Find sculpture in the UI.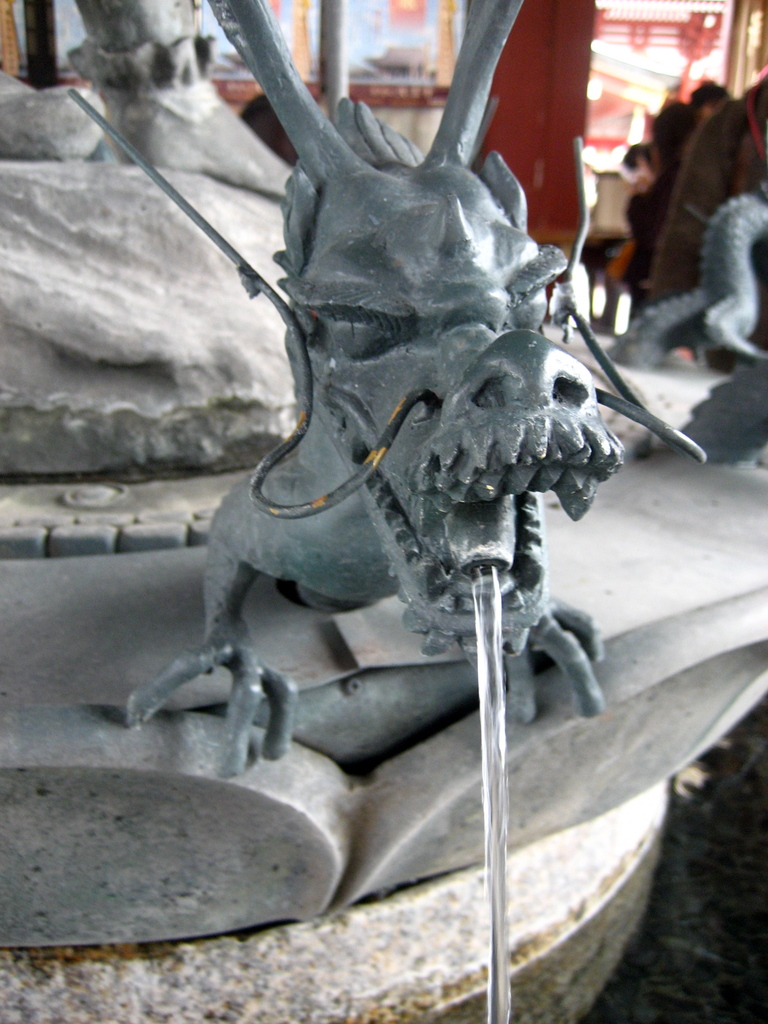
UI element at BBox(124, 0, 698, 781).
